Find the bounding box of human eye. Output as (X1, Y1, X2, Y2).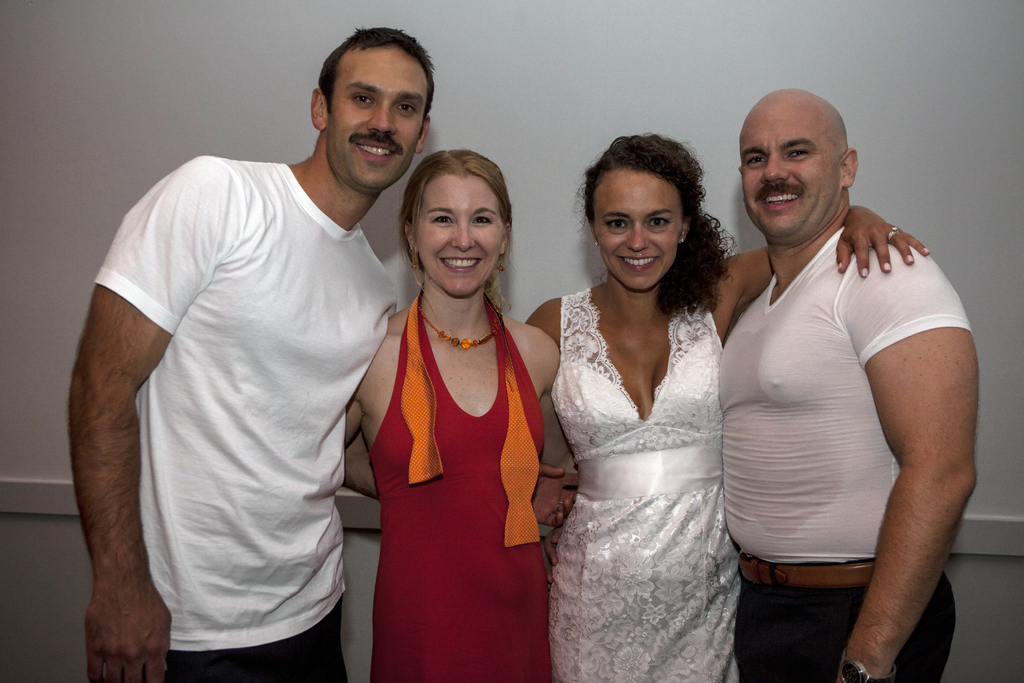
(646, 214, 671, 234).
